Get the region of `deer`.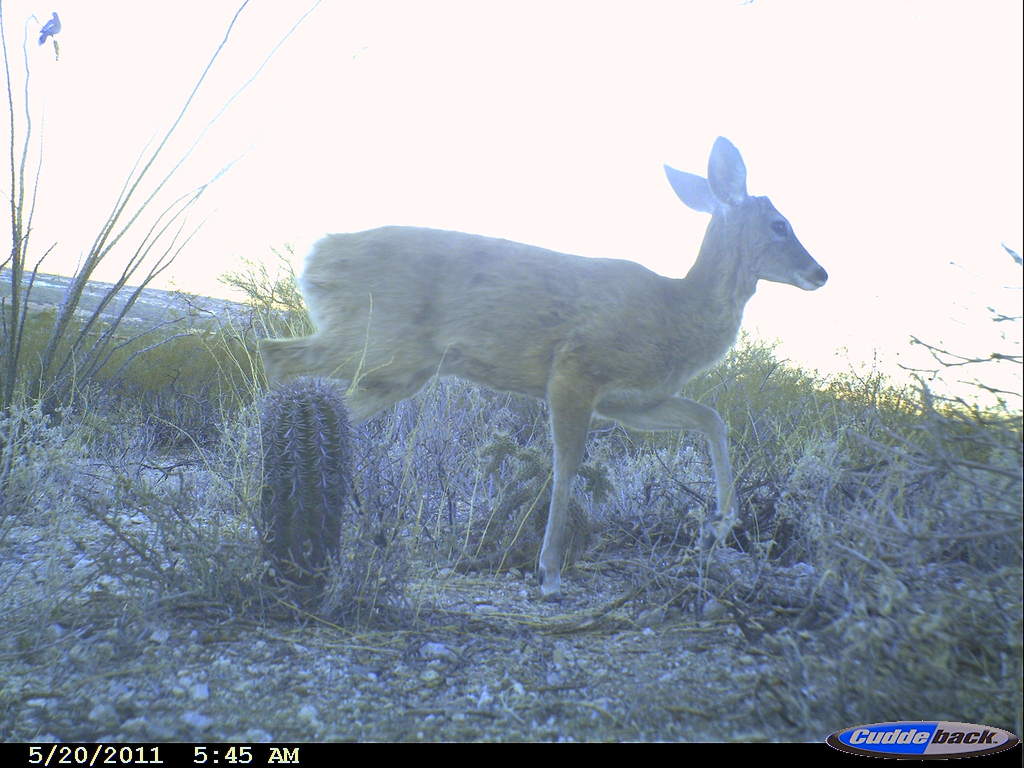
[262,134,829,596].
